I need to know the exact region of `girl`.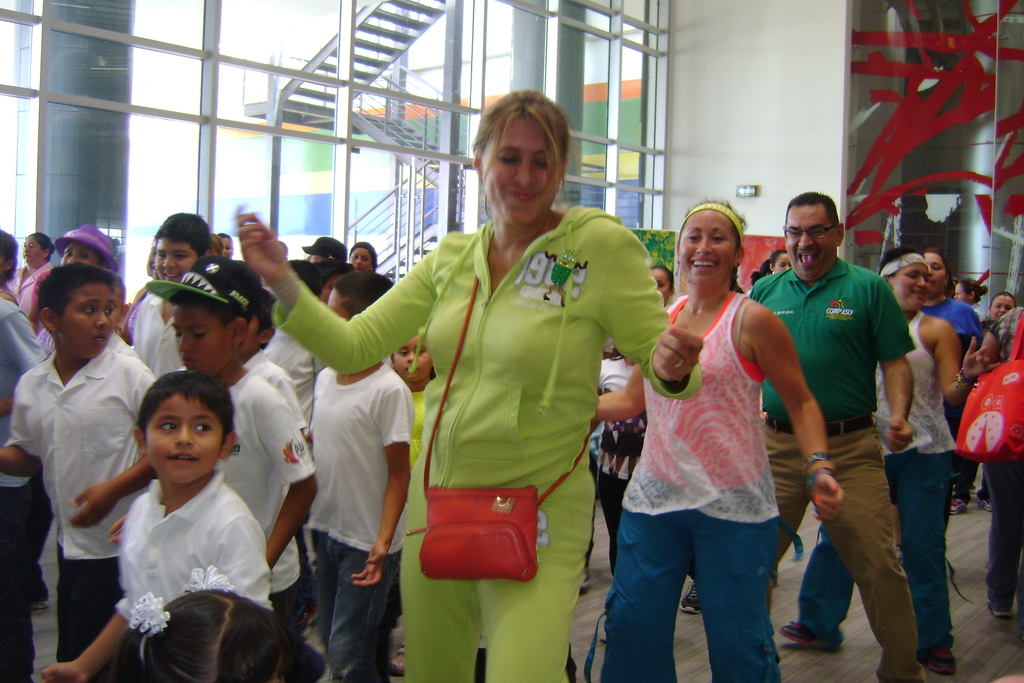
Region: {"x1": 243, "y1": 98, "x2": 703, "y2": 682}.
